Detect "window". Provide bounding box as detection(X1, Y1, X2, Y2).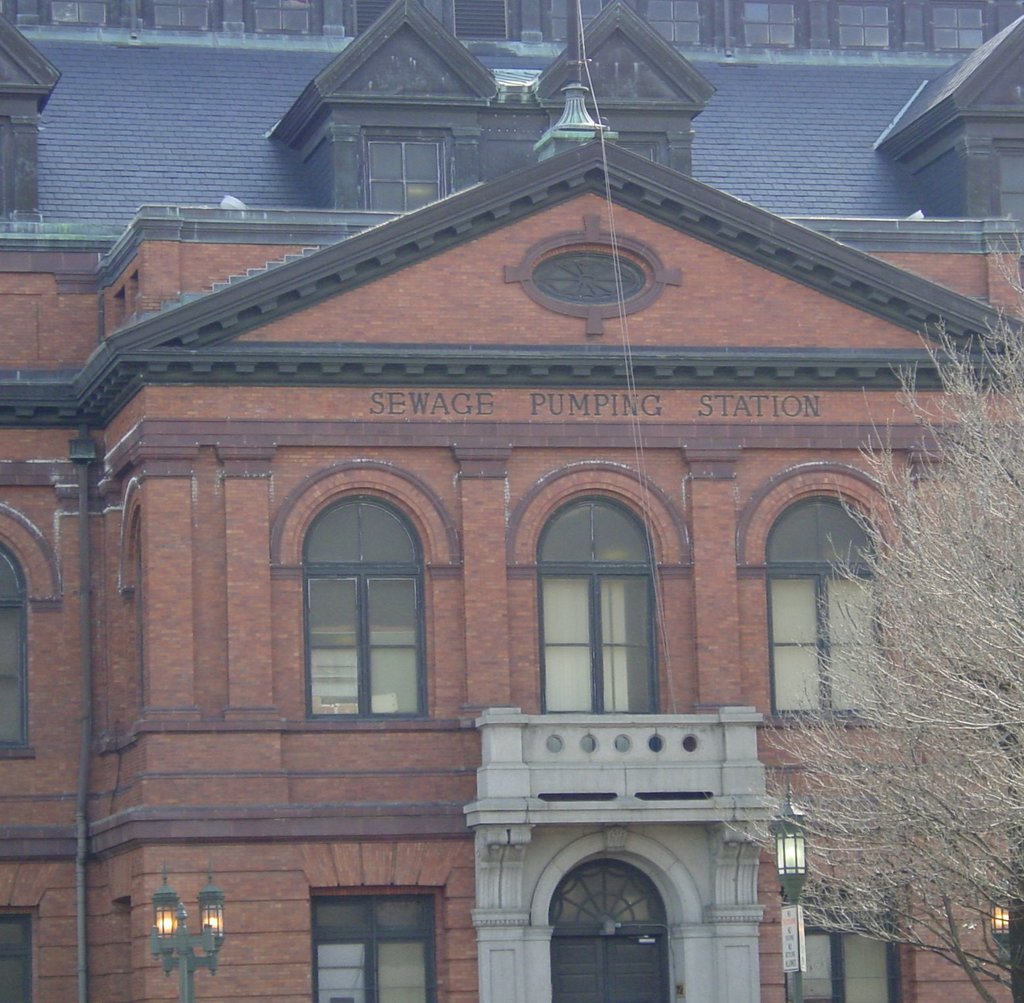
detection(145, 0, 225, 28).
